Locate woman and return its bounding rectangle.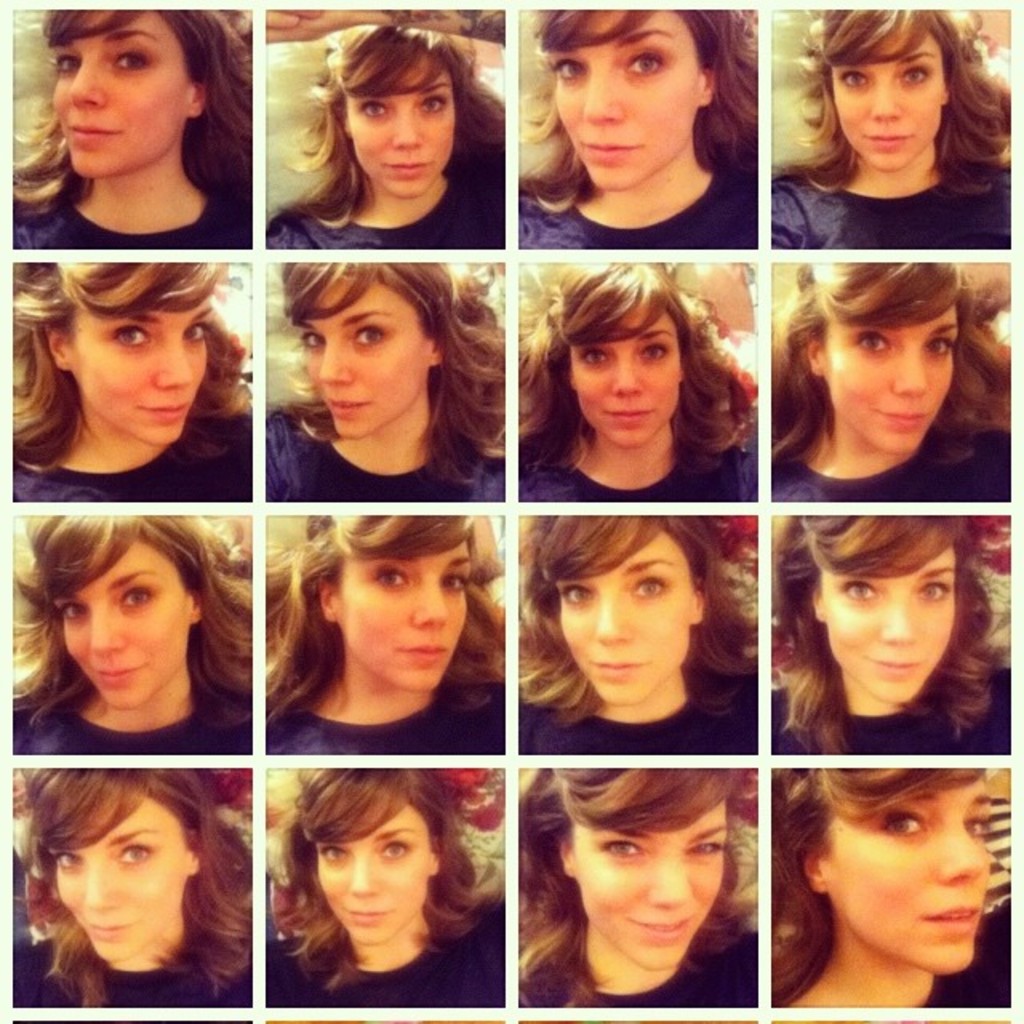
517, 3, 755, 251.
